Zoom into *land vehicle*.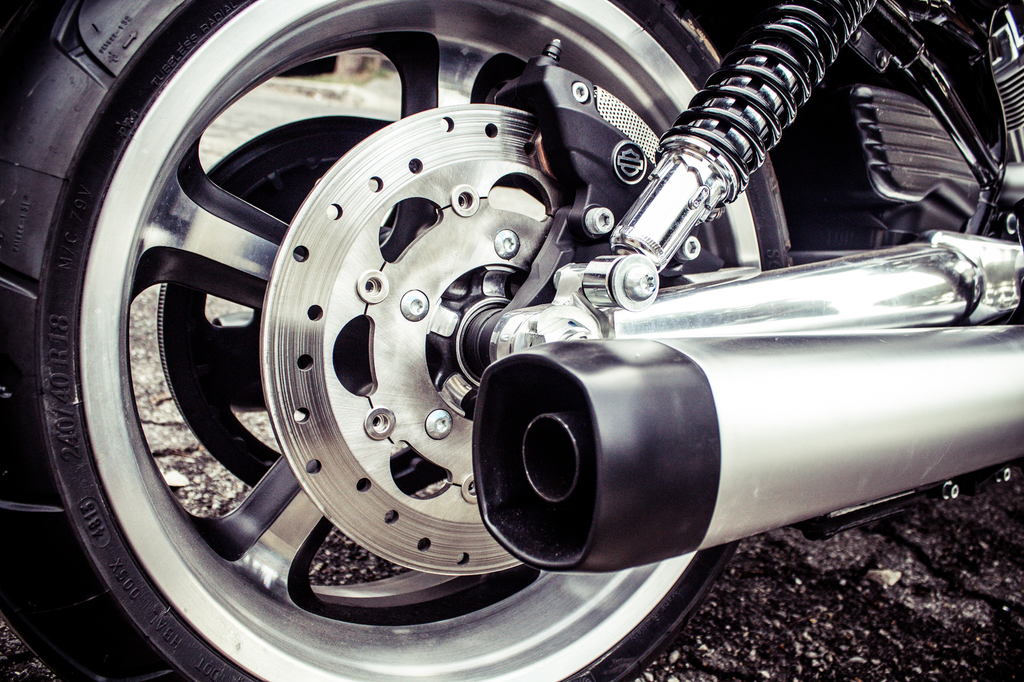
Zoom target: select_region(0, 0, 1023, 681).
